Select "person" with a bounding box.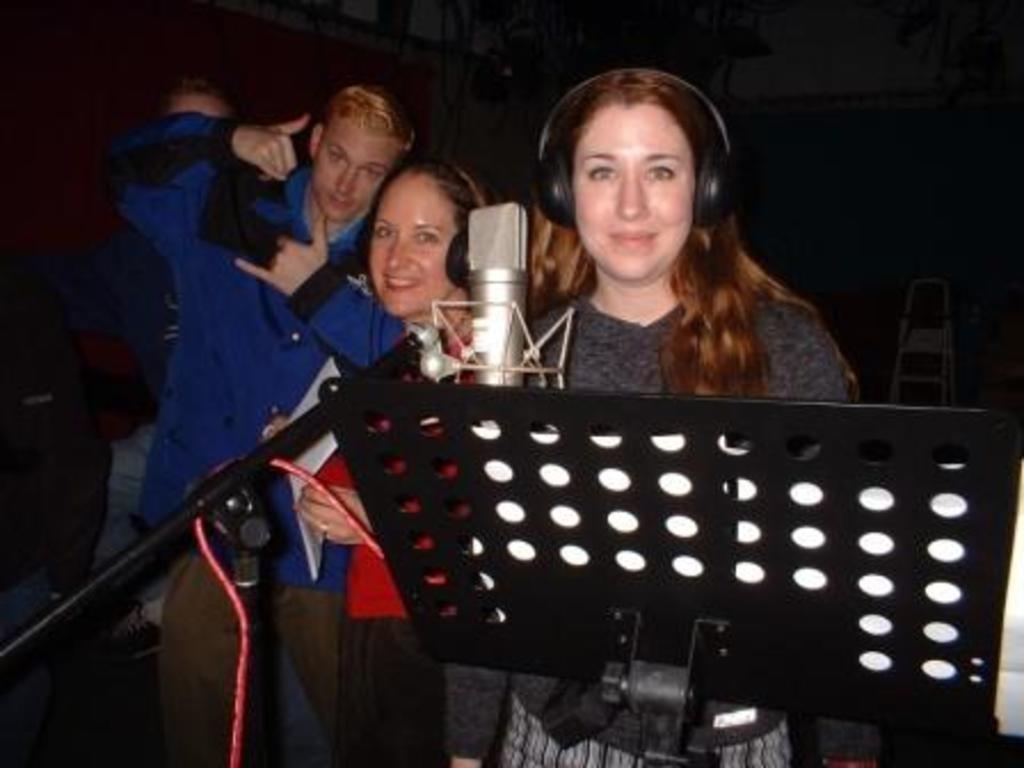
Rect(293, 142, 523, 766).
